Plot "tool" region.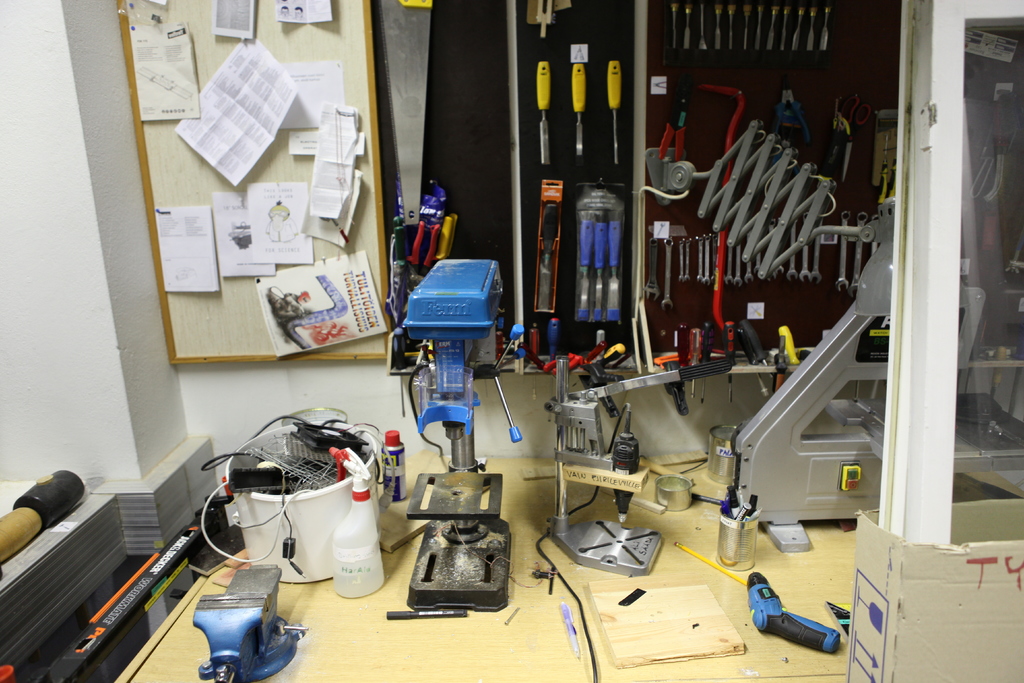
Plotted at detection(661, 233, 676, 306).
